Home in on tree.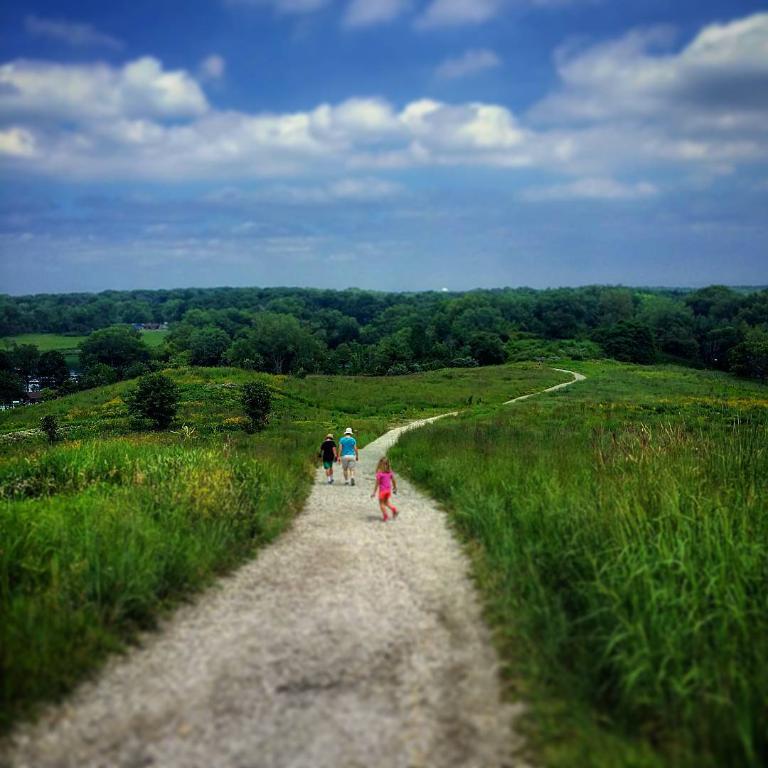
Homed in at crop(218, 306, 324, 378).
